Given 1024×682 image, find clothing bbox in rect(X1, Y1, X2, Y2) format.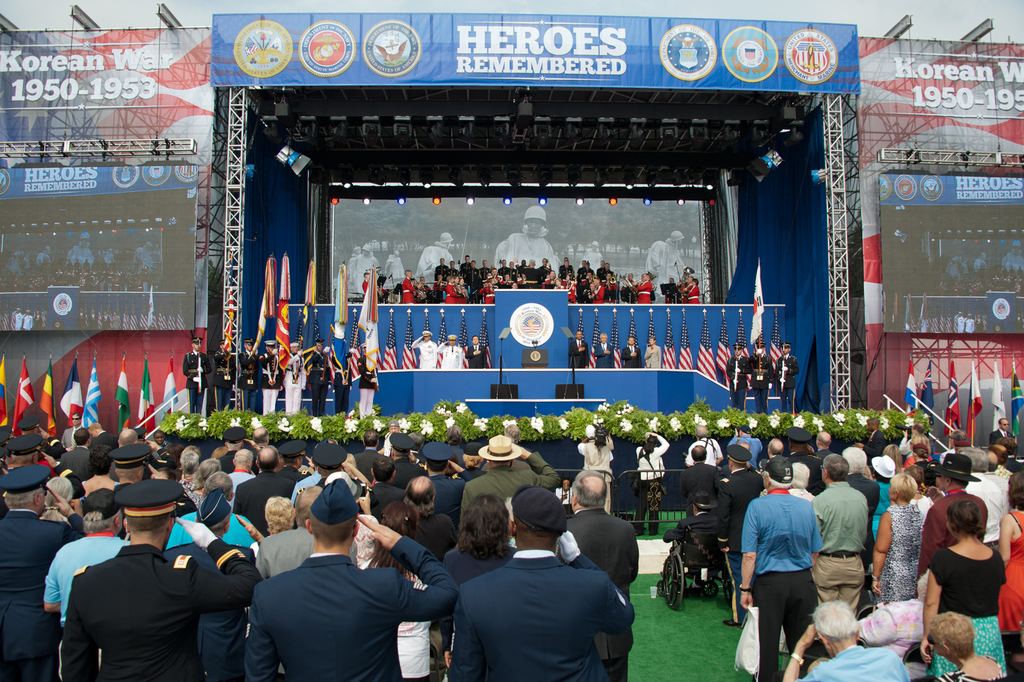
rect(509, 267, 516, 280).
